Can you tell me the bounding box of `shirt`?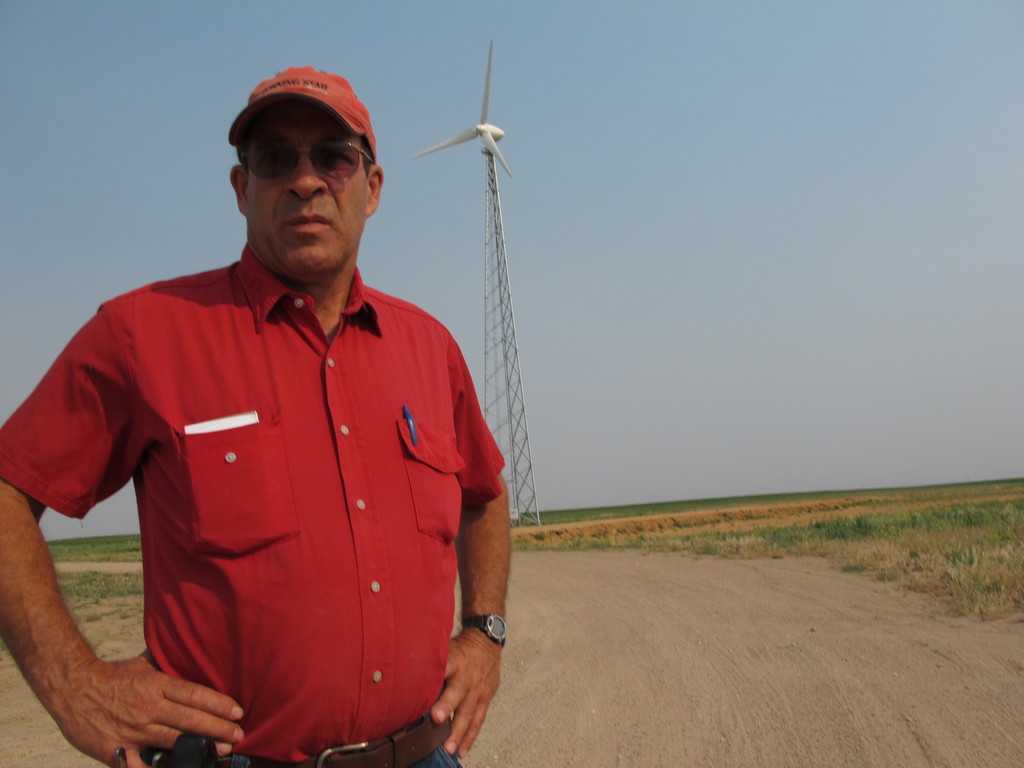
detection(0, 243, 506, 765).
